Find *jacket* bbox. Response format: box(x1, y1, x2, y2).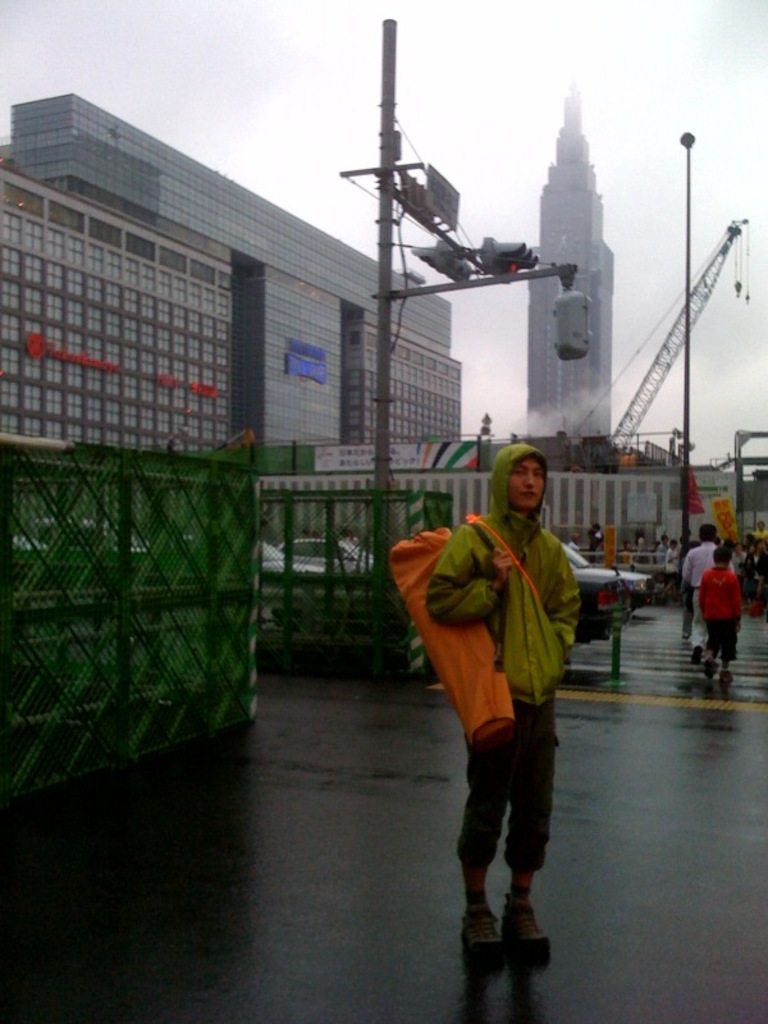
box(424, 442, 584, 701).
